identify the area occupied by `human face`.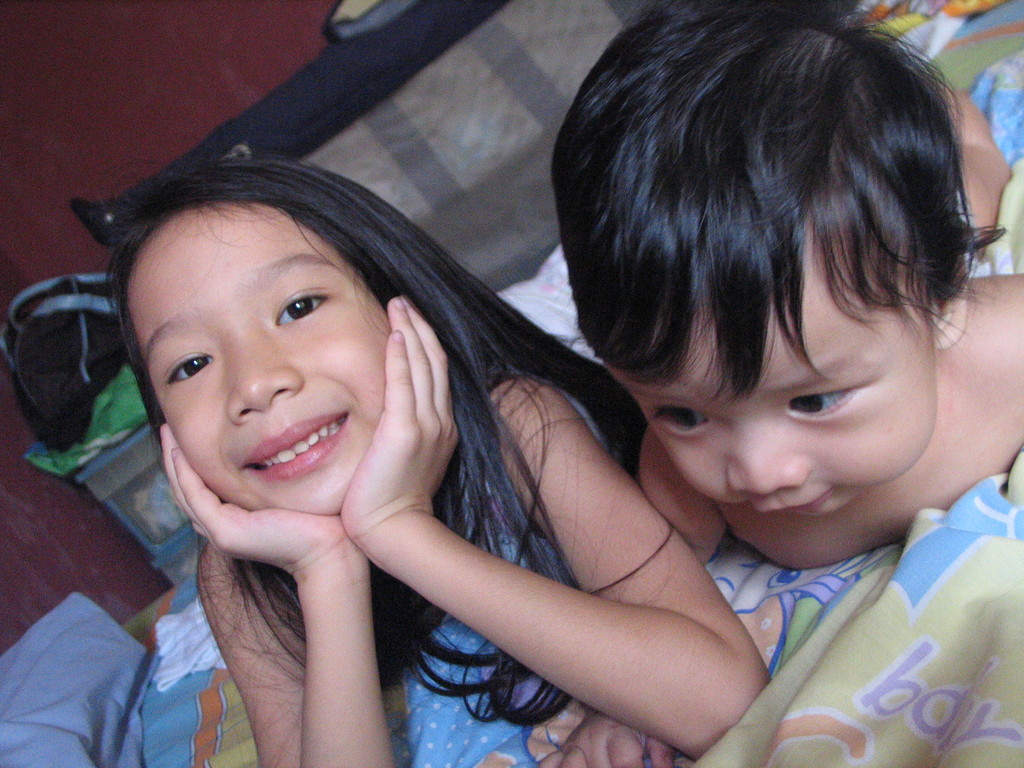
Area: <box>604,246,935,521</box>.
